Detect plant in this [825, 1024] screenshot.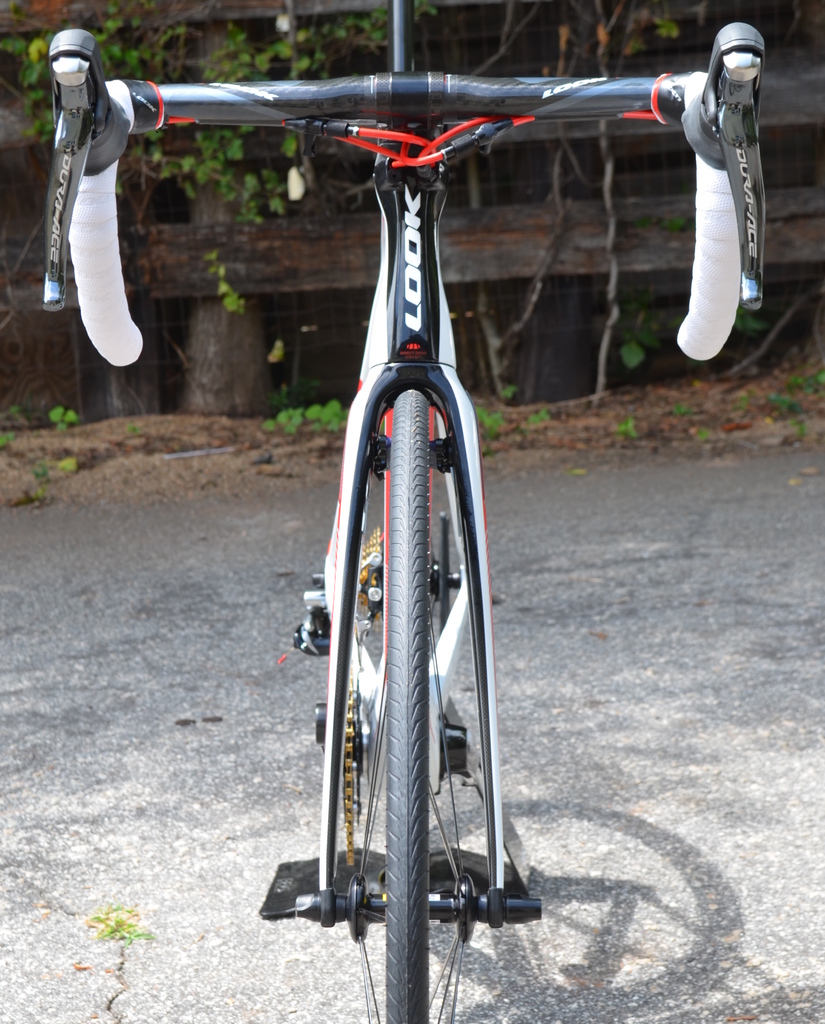
Detection: crop(49, 409, 83, 438).
